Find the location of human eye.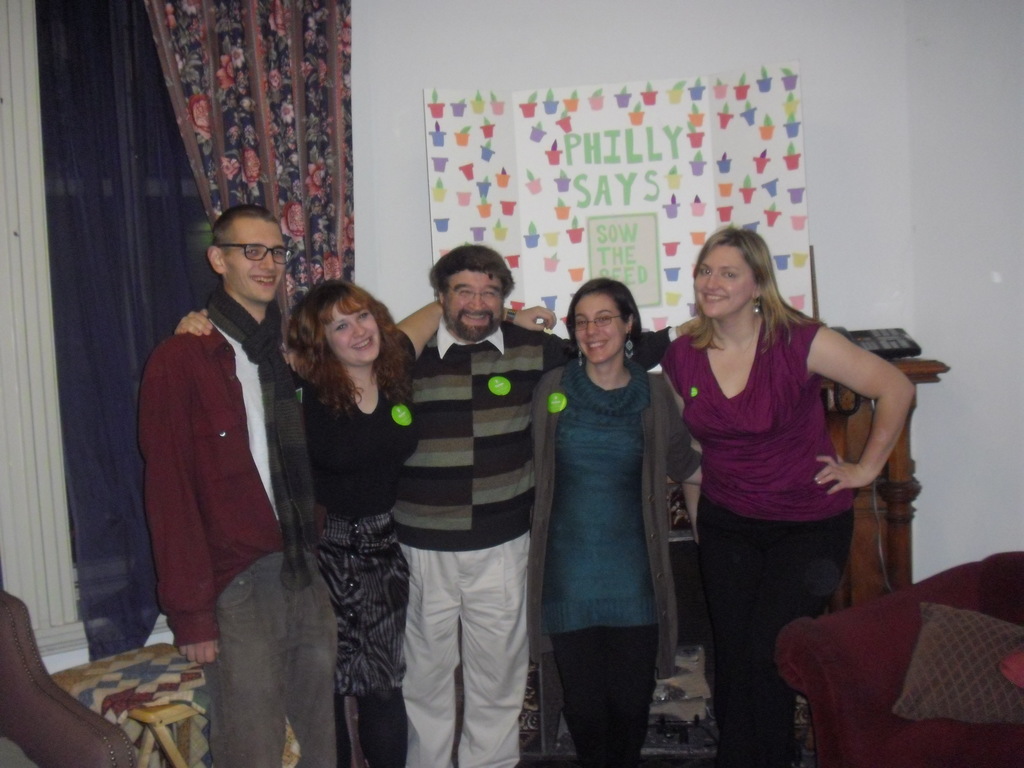
Location: (x1=273, y1=248, x2=283, y2=256).
